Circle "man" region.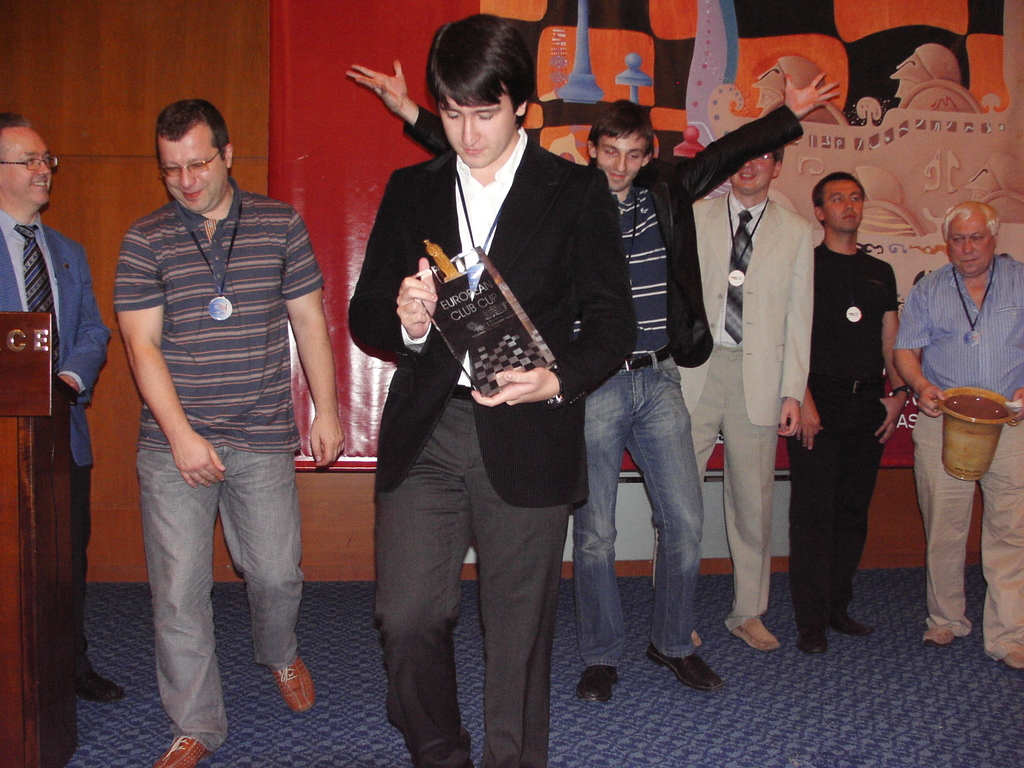
Region: (891, 197, 1023, 676).
